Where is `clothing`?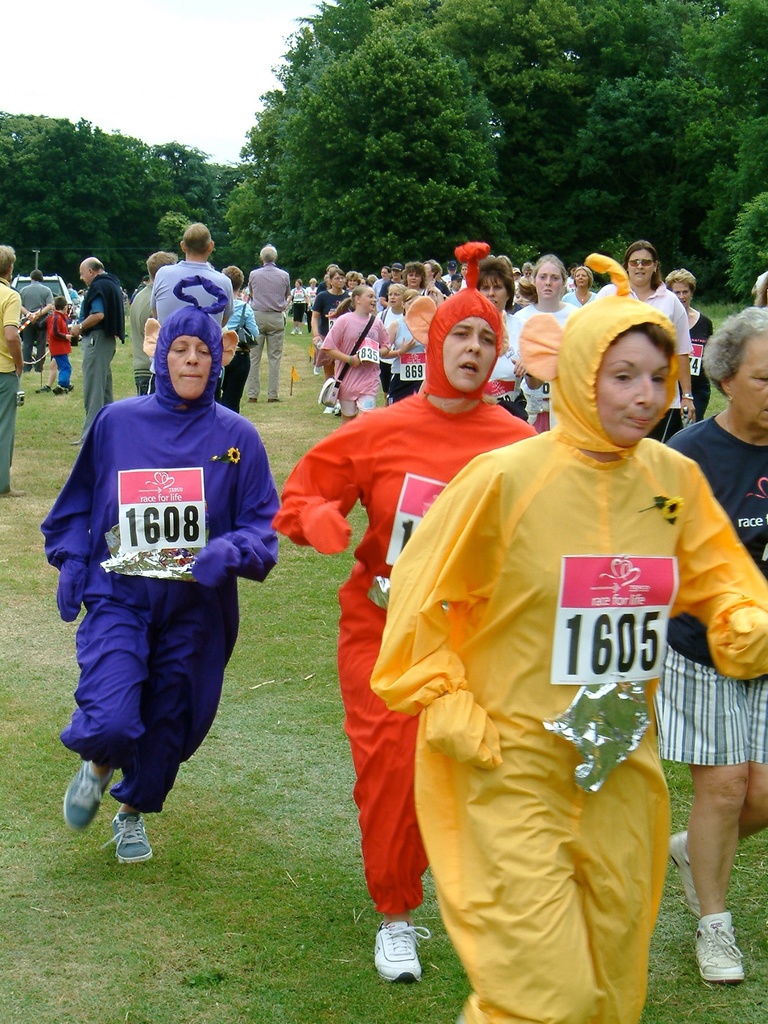
303, 280, 319, 332.
